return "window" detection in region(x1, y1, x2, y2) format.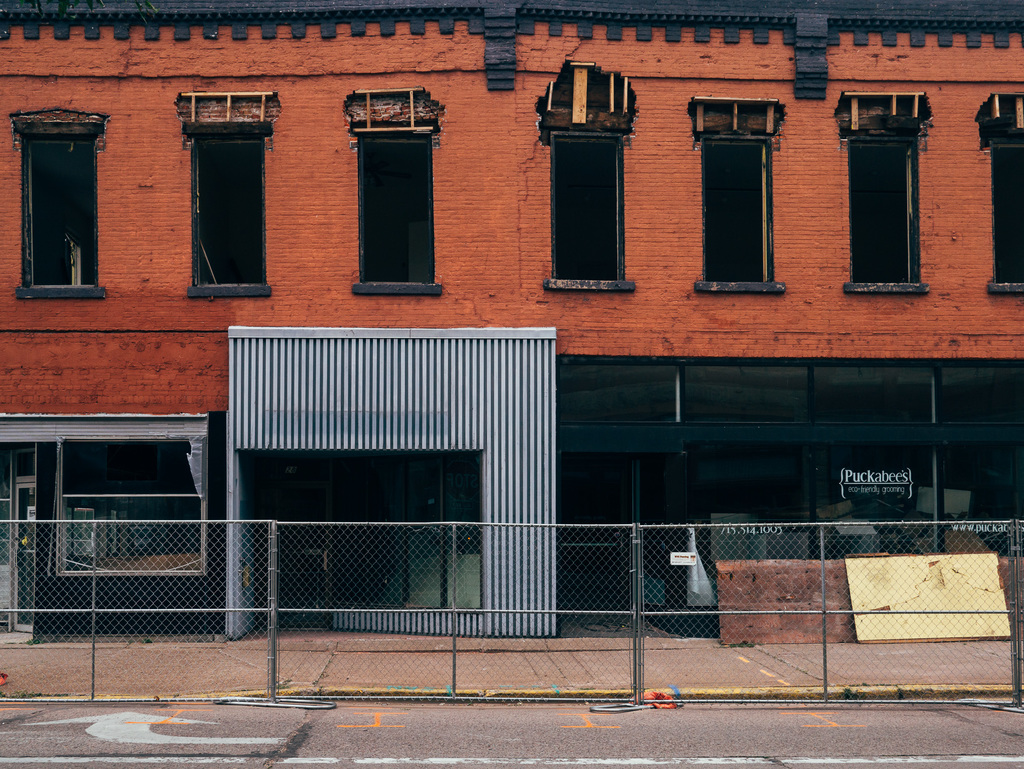
region(546, 138, 620, 283).
